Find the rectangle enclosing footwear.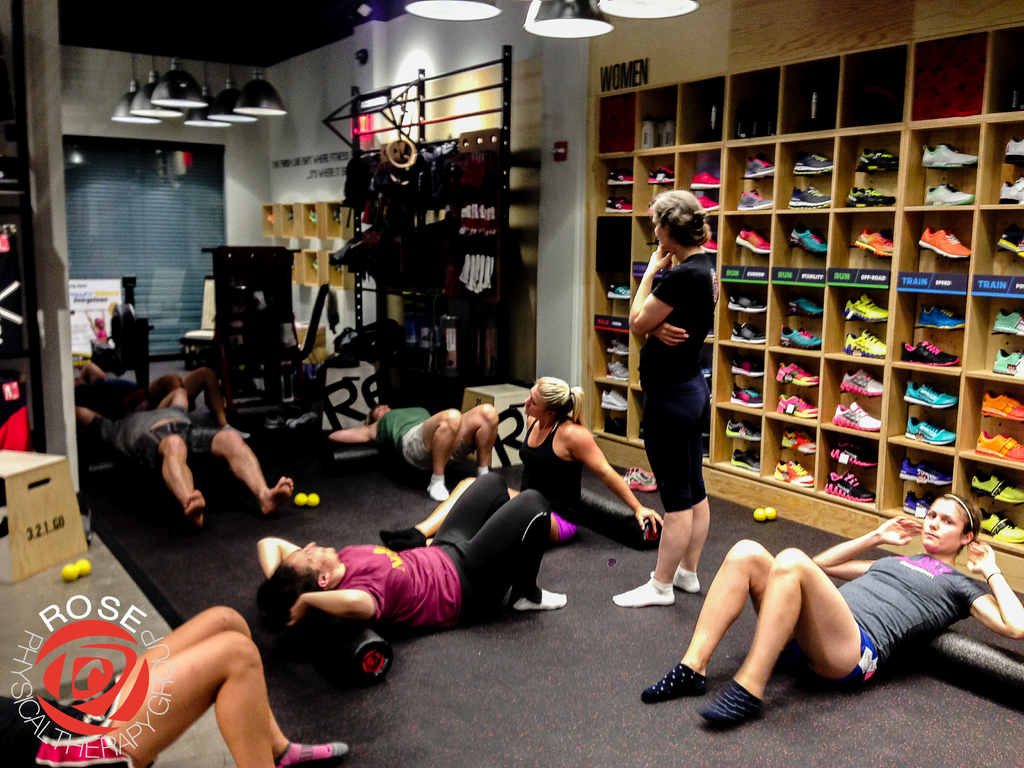
select_region(919, 228, 971, 257).
